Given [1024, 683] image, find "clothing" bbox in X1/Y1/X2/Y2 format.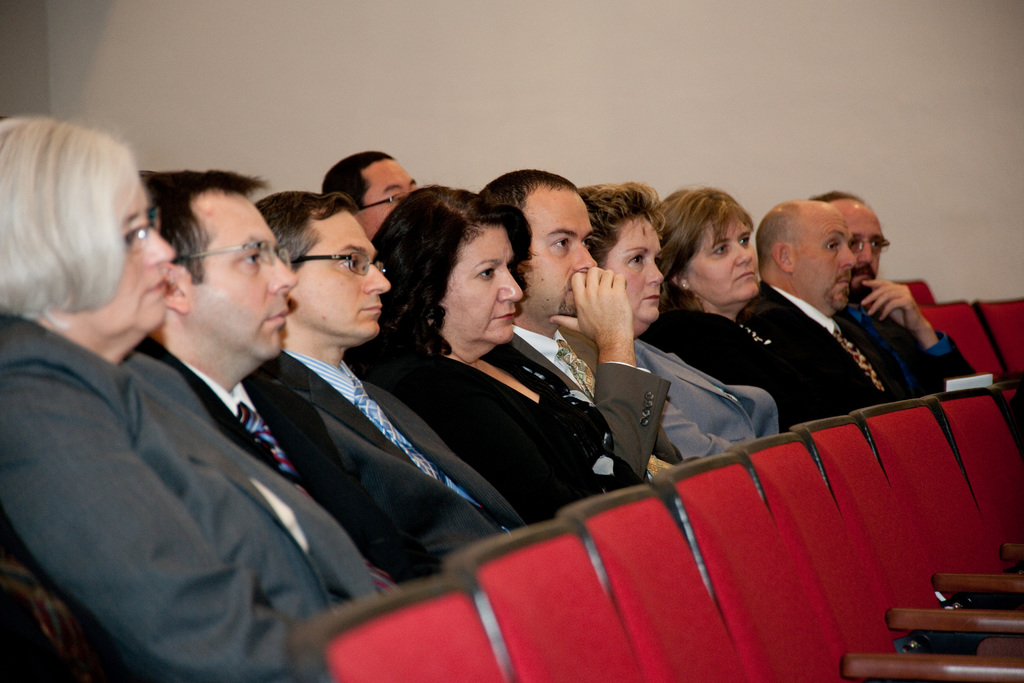
0/249/373/682.
